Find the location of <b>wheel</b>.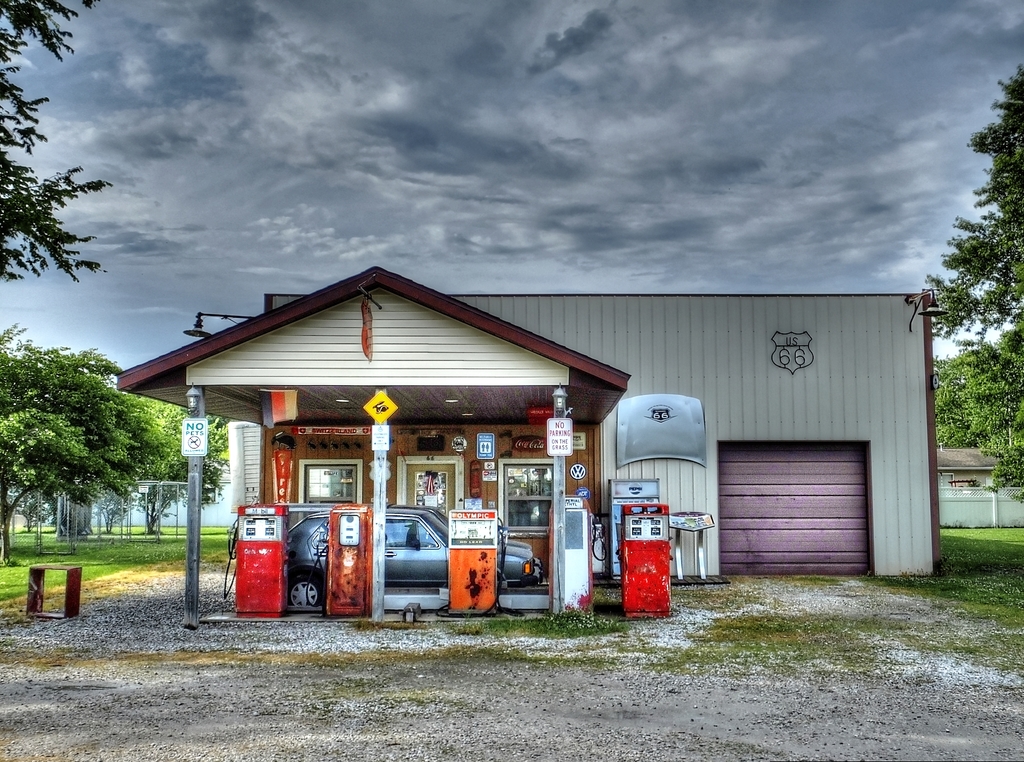
Location: Rect(286, 575, 326, 614).
